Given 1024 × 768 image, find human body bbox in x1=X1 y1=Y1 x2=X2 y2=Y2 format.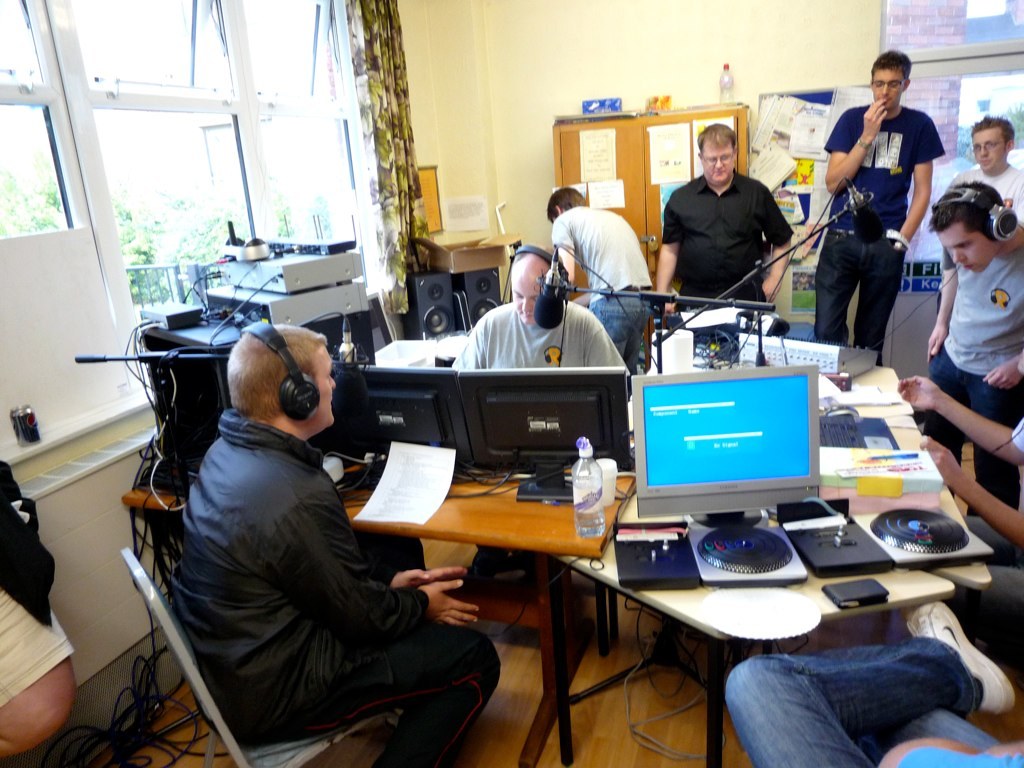
x1=0 y1=586 x2=81 y2=760.
